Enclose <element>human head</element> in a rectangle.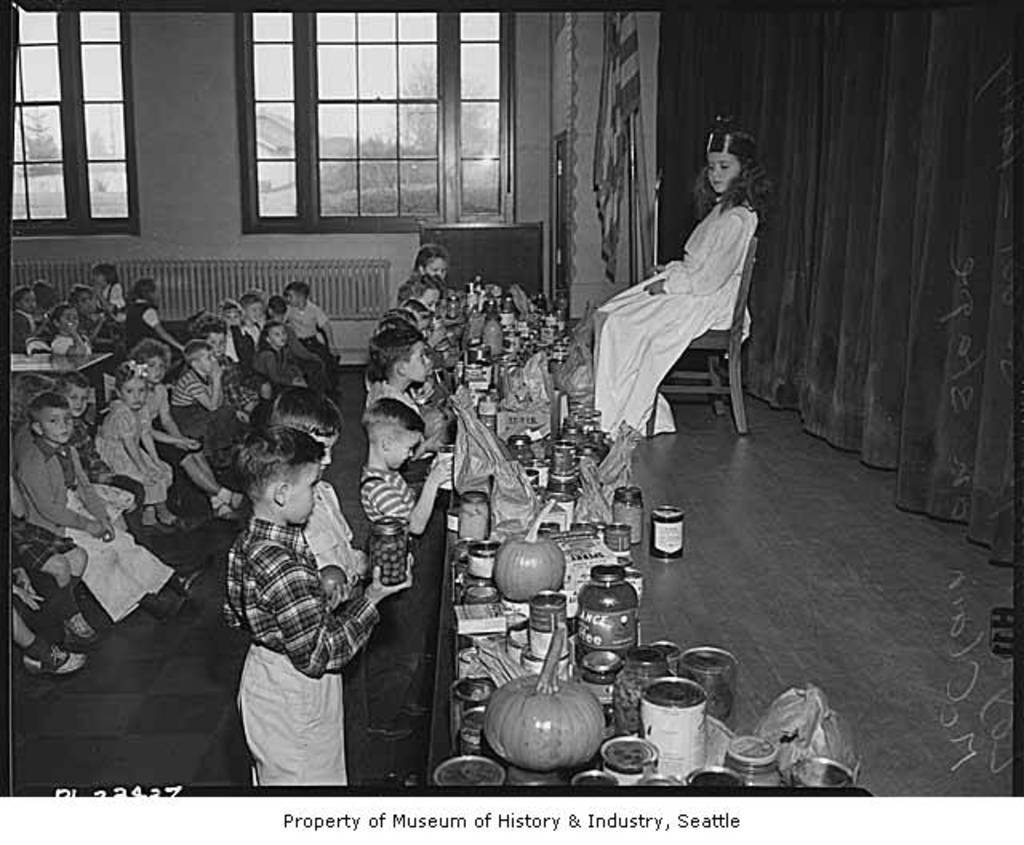
{"left": 56, "top": 370, "right": 90, "bottom": 421}.
